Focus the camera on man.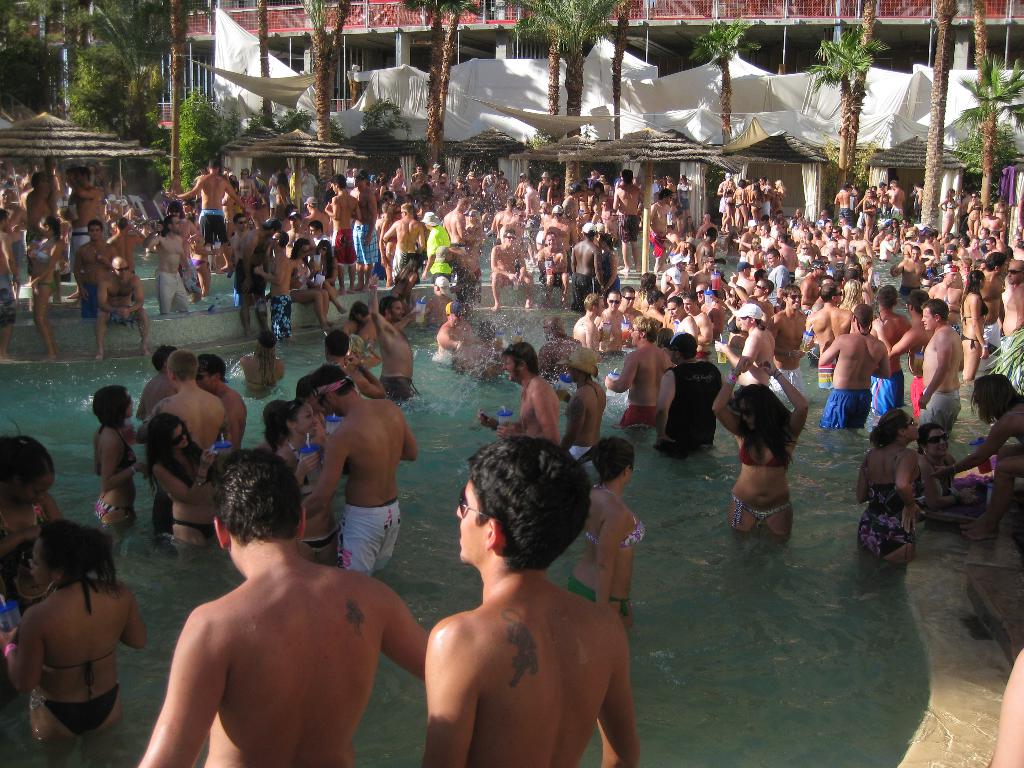
Focus region: {"x1": 74, "y1": 224, "x2": 121, "y2": 311}.
